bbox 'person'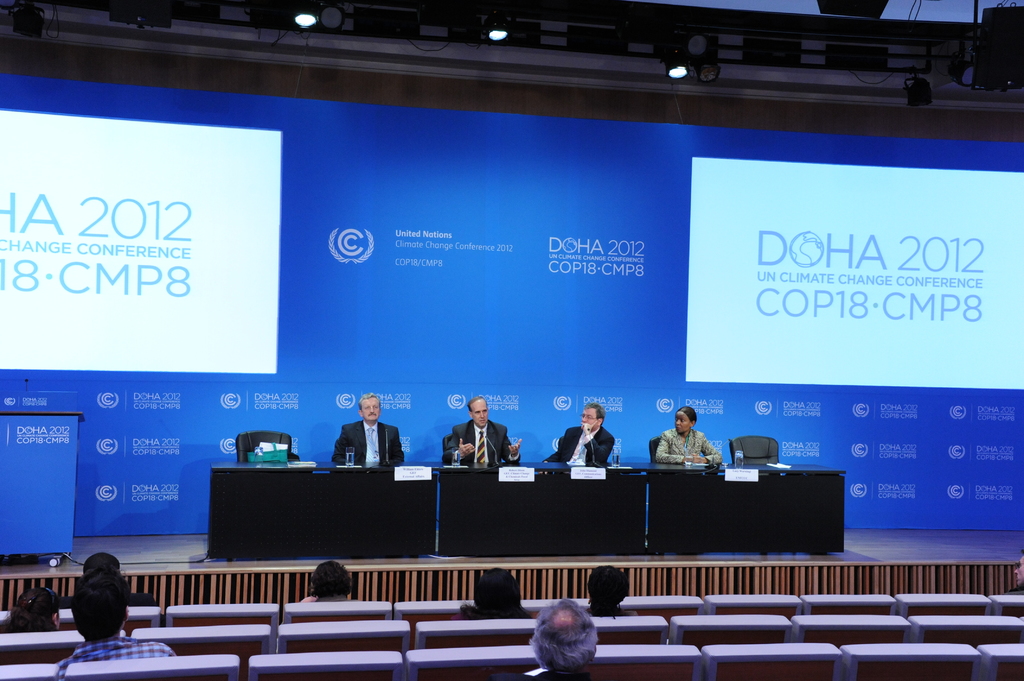
<bbox>657, 408, 722, 467</bbox>
